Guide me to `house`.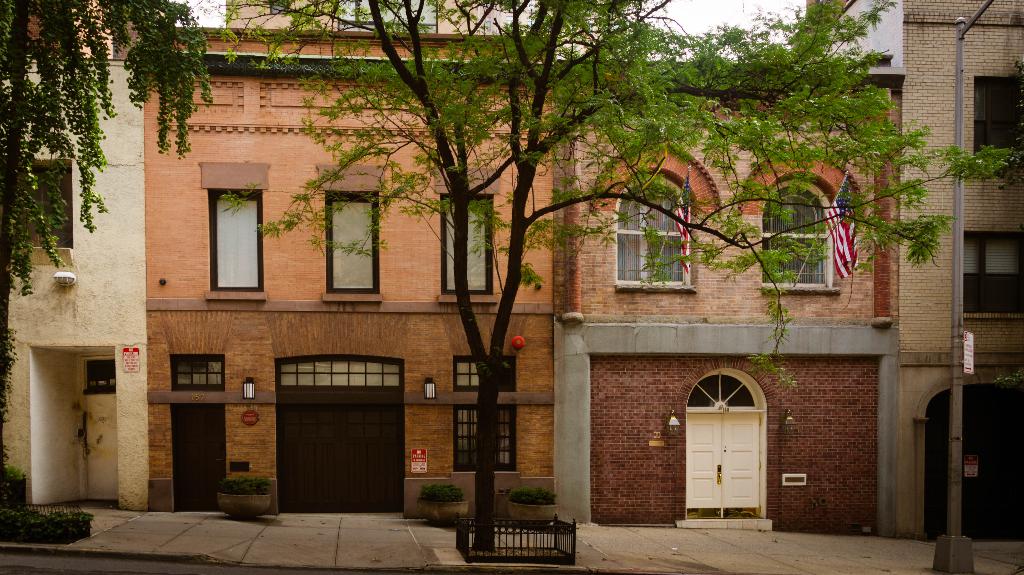
Guidance: left=6, top=0, right=1023, bottom=519.
